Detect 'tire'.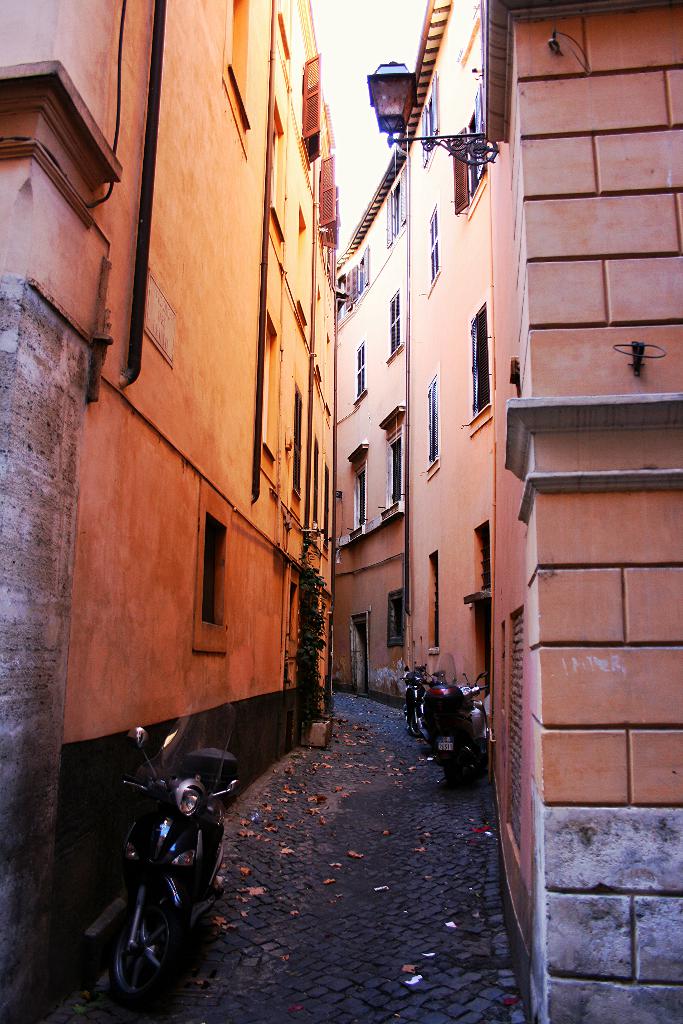
Detected at 408,722,418,741.
